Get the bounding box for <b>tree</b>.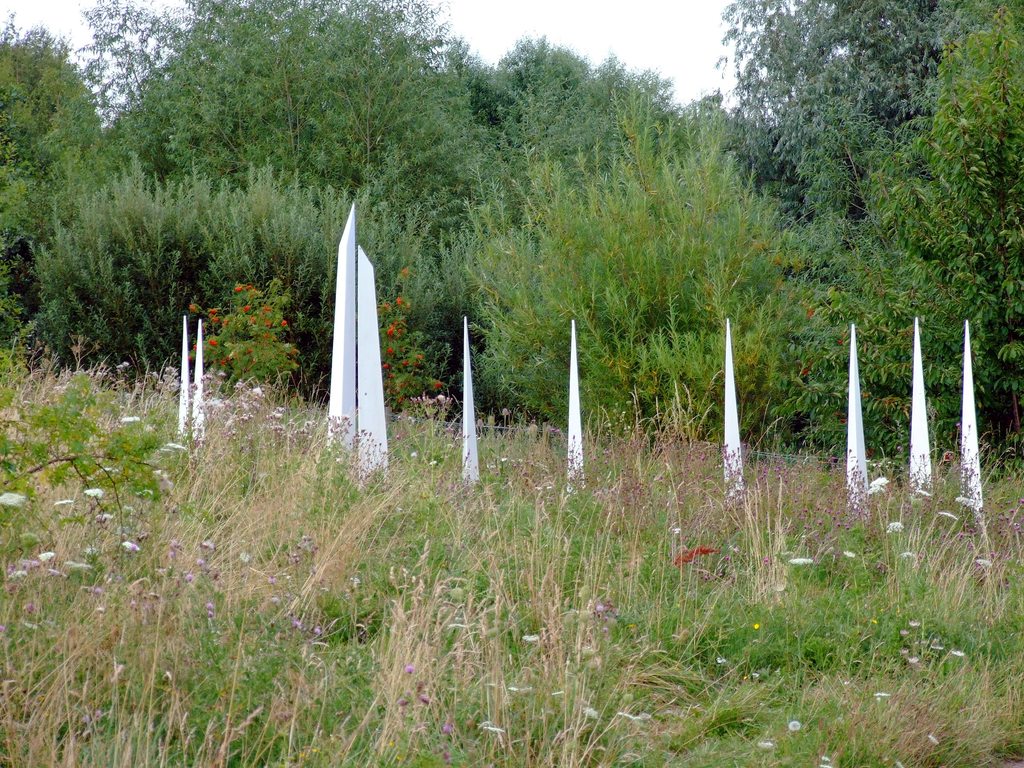
[x1=768, y1=227, x2=916, y2=440].
